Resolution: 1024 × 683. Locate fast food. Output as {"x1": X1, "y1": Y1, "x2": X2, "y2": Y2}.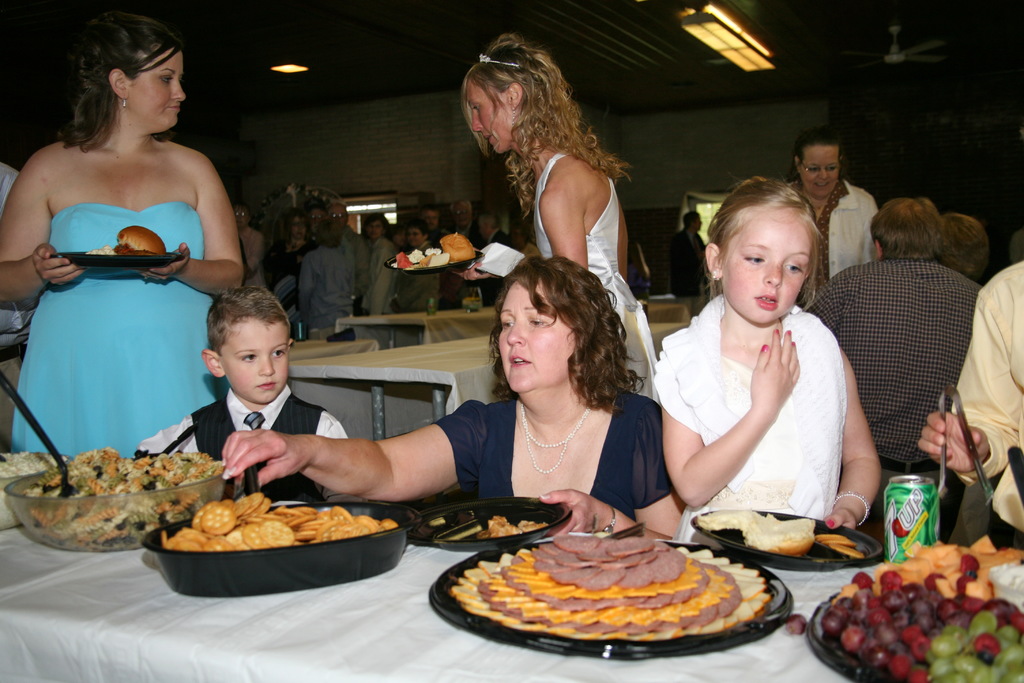
{"x1": 0, "y1": 448, "x2": 60, "y2": 525}.
